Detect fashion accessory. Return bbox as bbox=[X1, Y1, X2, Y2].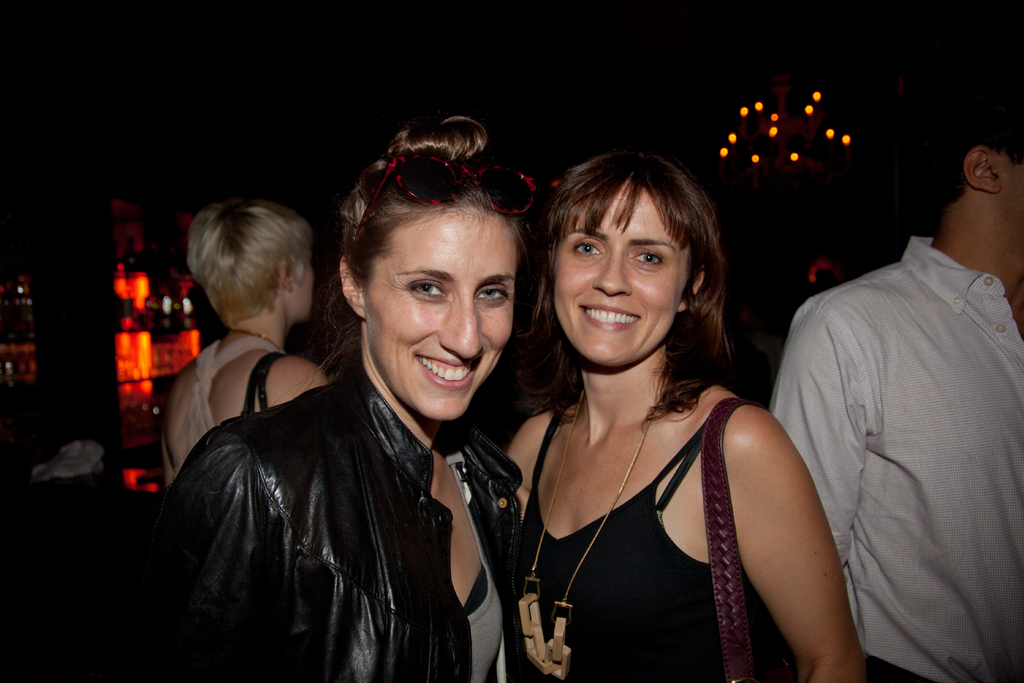
bbox=[518, 388, 664, 680].
